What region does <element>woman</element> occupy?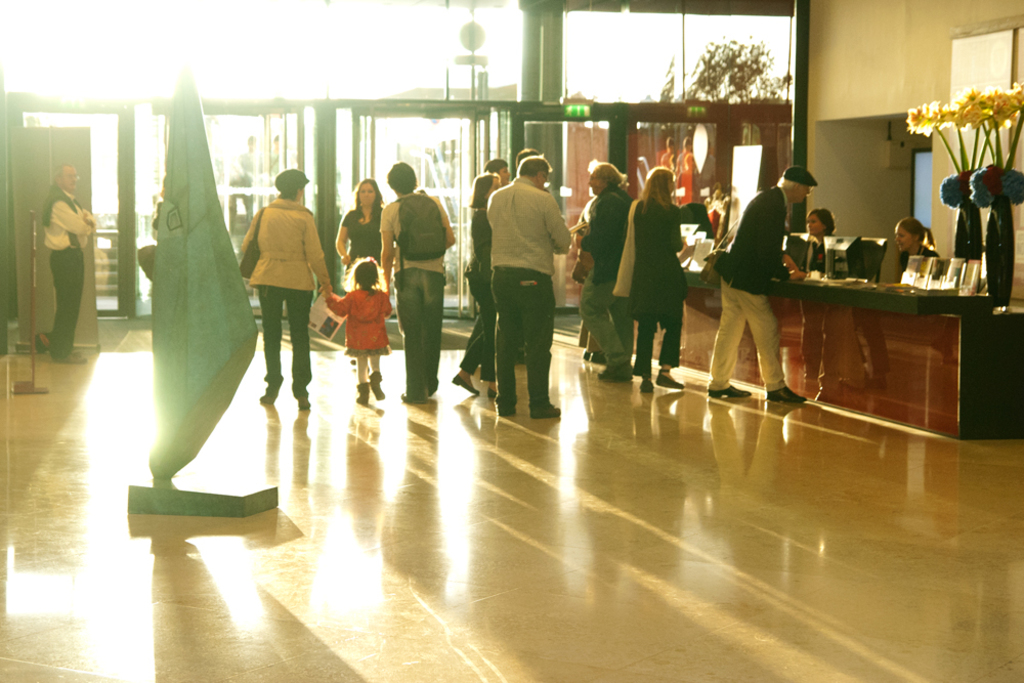
BBox(444, 165, 497, 408).
